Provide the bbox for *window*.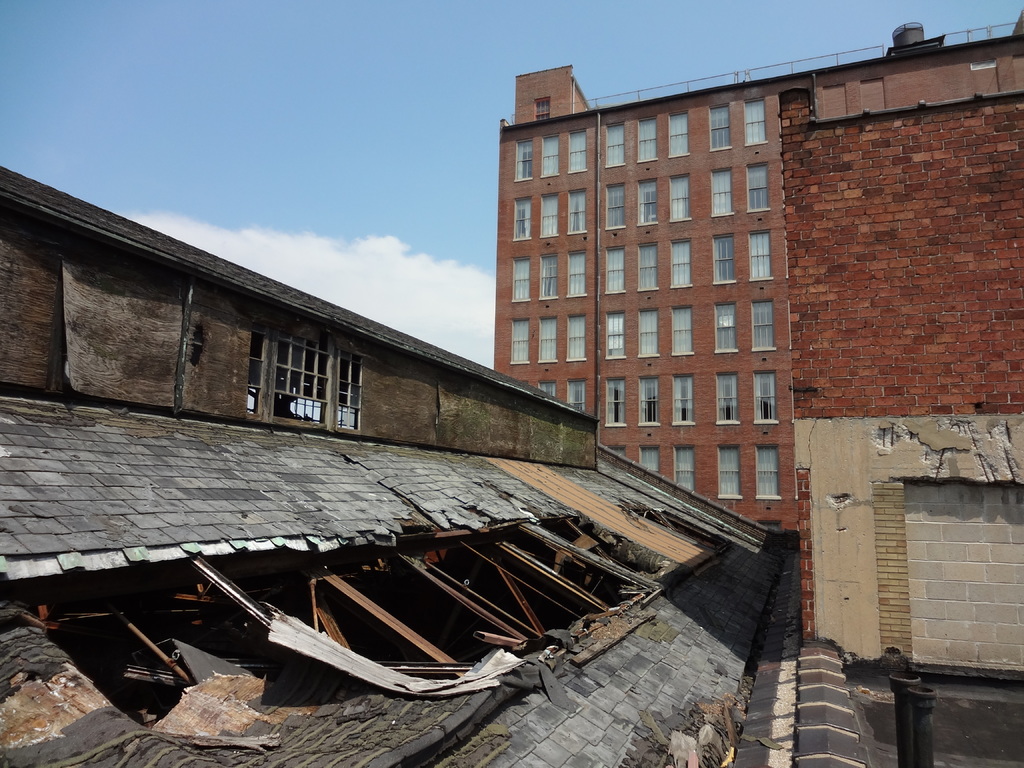
[x1=636, y1=176, x2=659, y2=226].
